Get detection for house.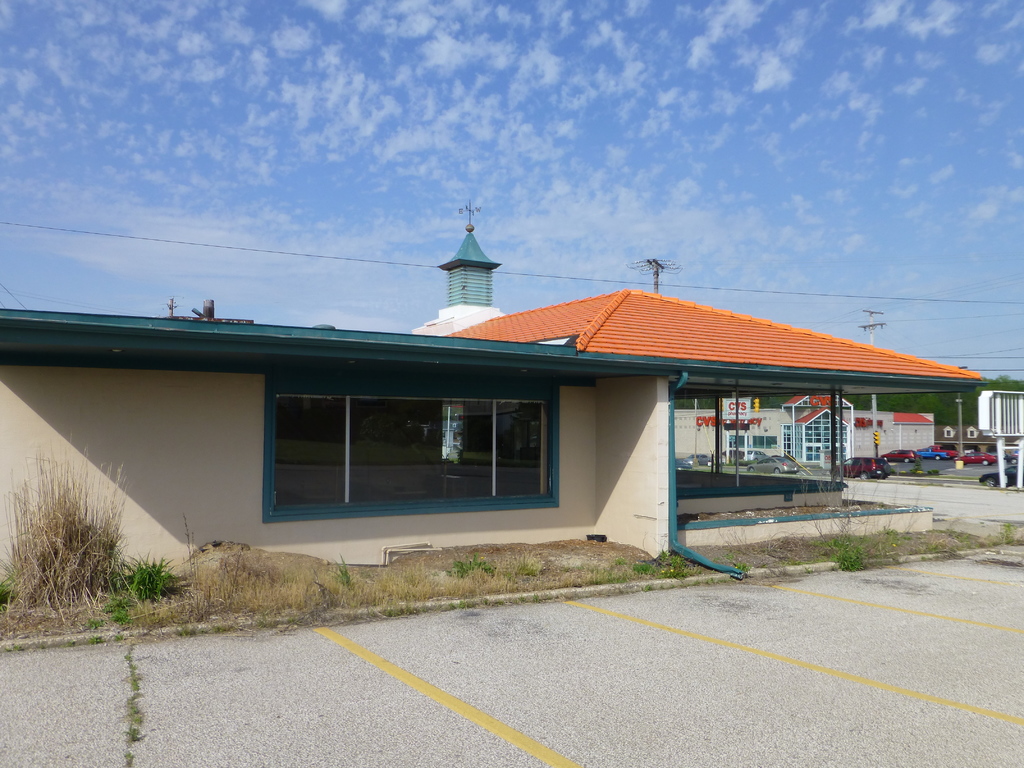
Detection: rect(0, 285, 985, 563).
